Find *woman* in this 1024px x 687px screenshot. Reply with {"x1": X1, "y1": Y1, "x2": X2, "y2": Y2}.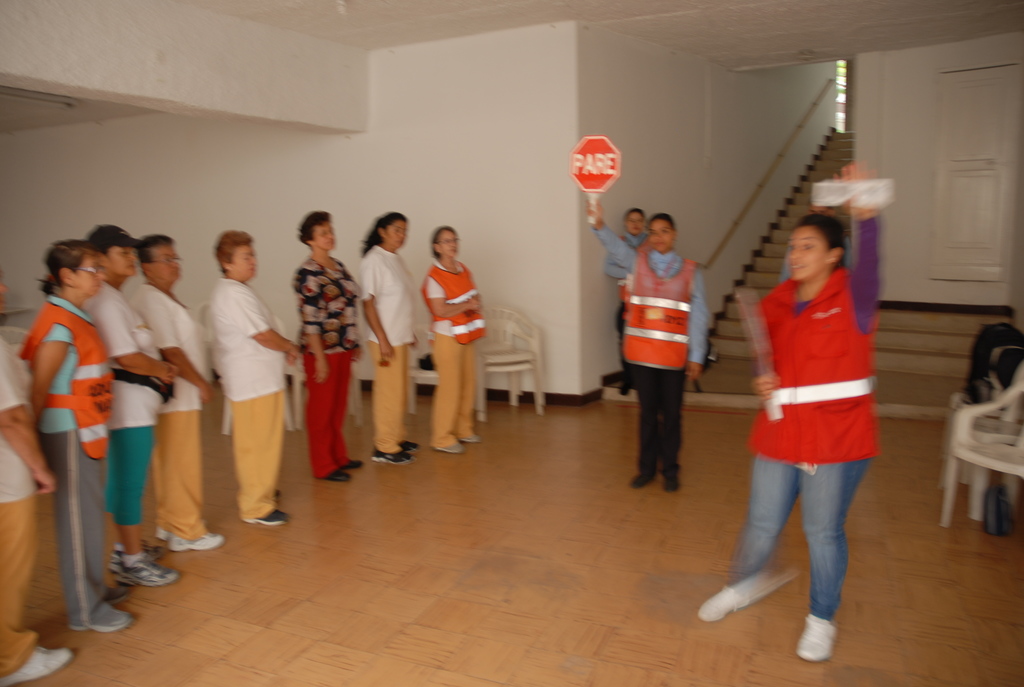
{"x1": 358, "y1": 213, "x2": 425, "y2": 466}.
